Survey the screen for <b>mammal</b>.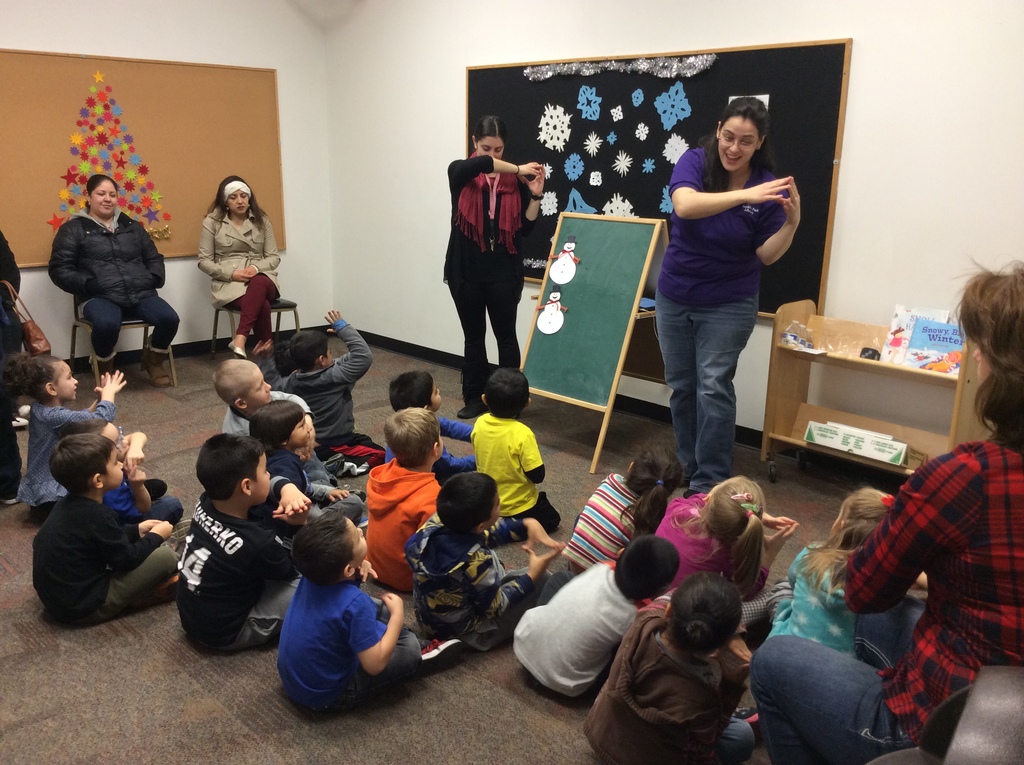
Survey found: region(250, 398, 351, 522).
